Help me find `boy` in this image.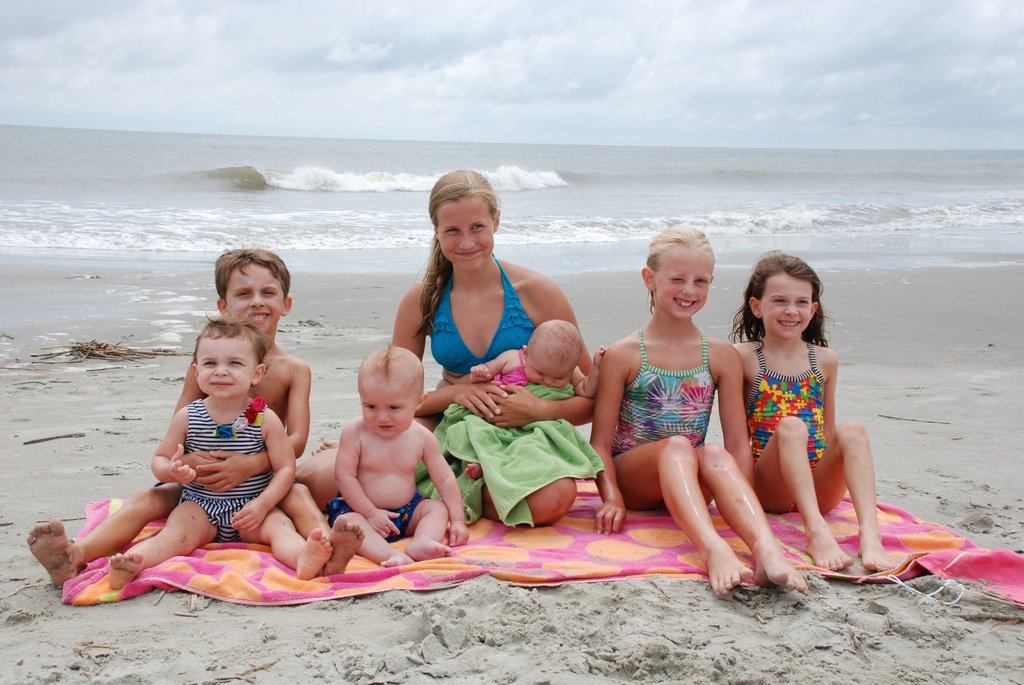
Found it: bbox=(328, 343, 463, 568).
